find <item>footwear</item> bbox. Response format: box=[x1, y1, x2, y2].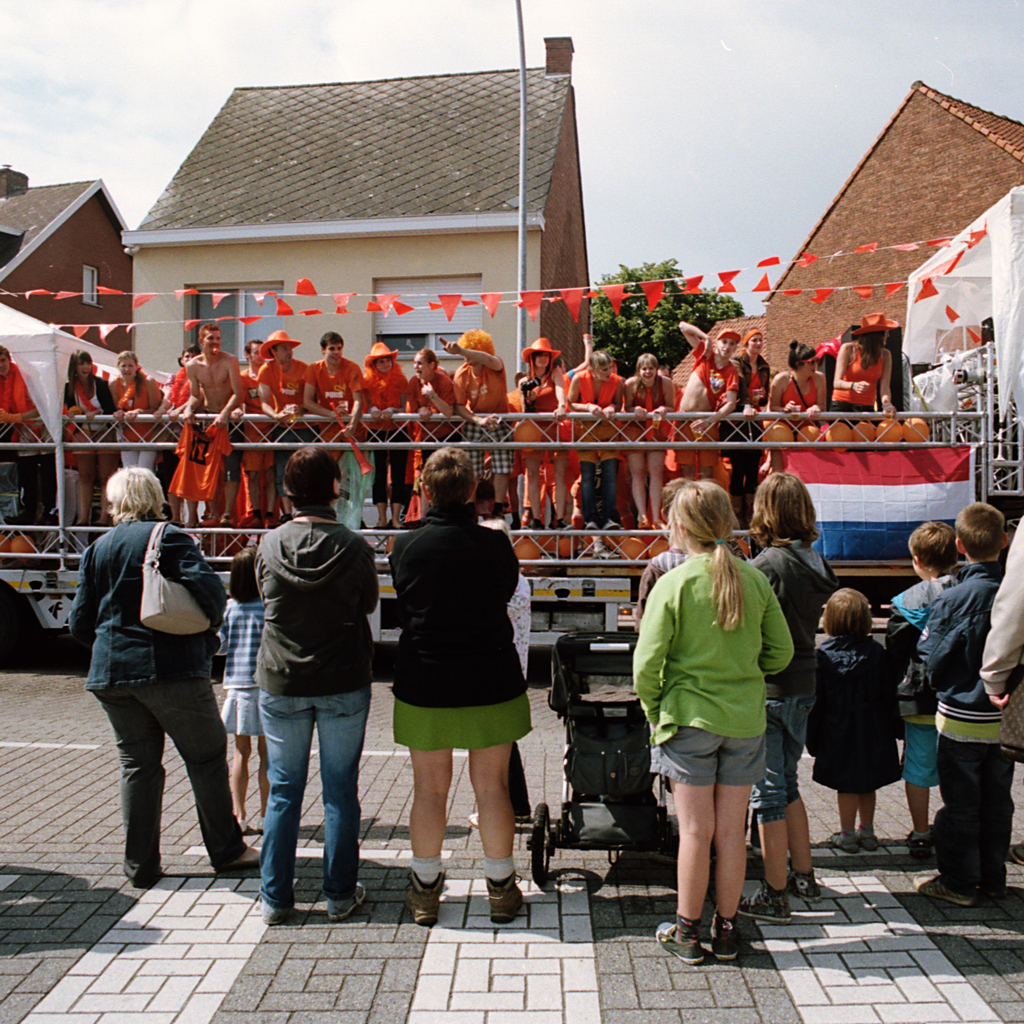
box=[740, 882, 795, 922].
